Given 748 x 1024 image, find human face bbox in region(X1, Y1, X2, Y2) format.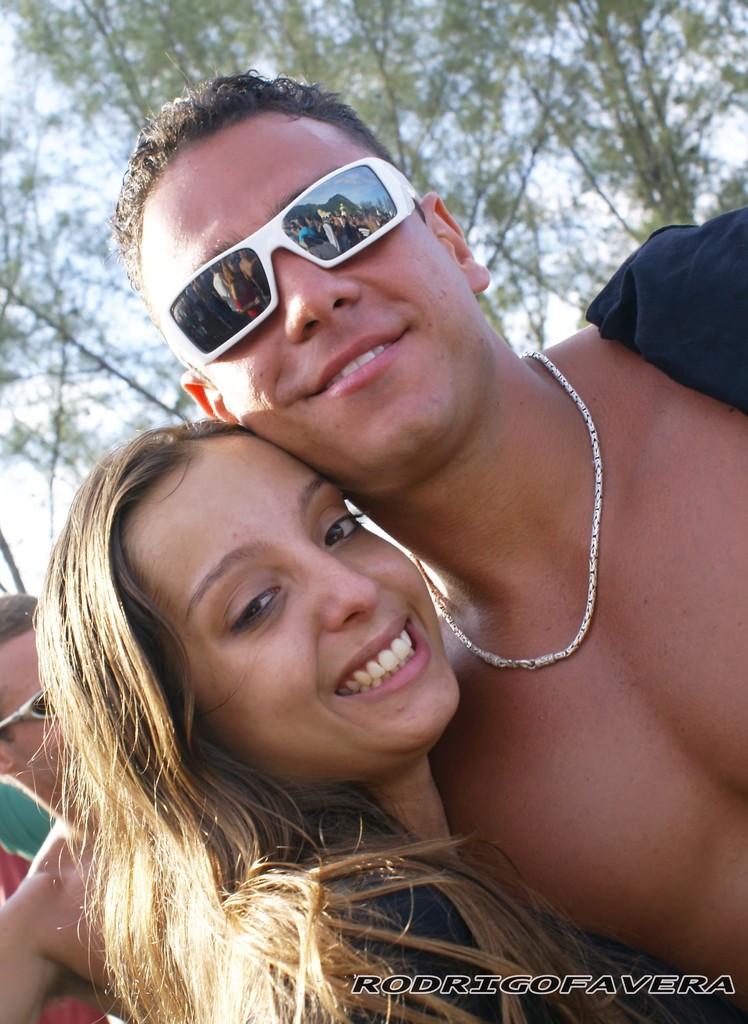
region(132, 108, 475, 495).
